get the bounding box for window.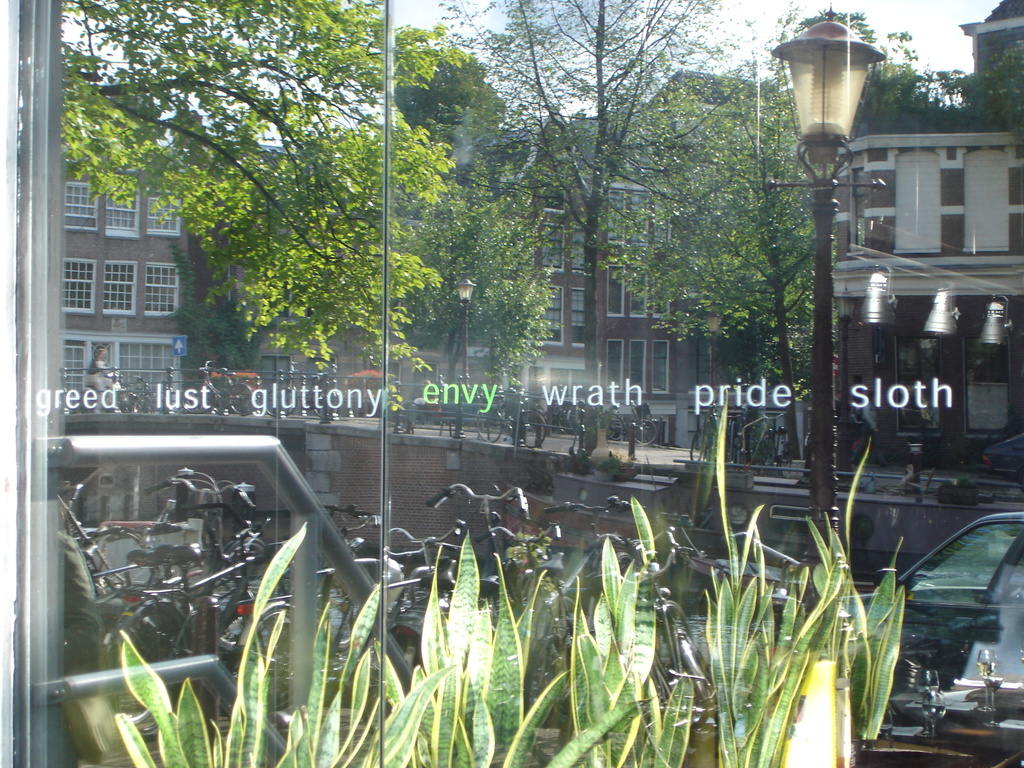
[56,179,97,236].
